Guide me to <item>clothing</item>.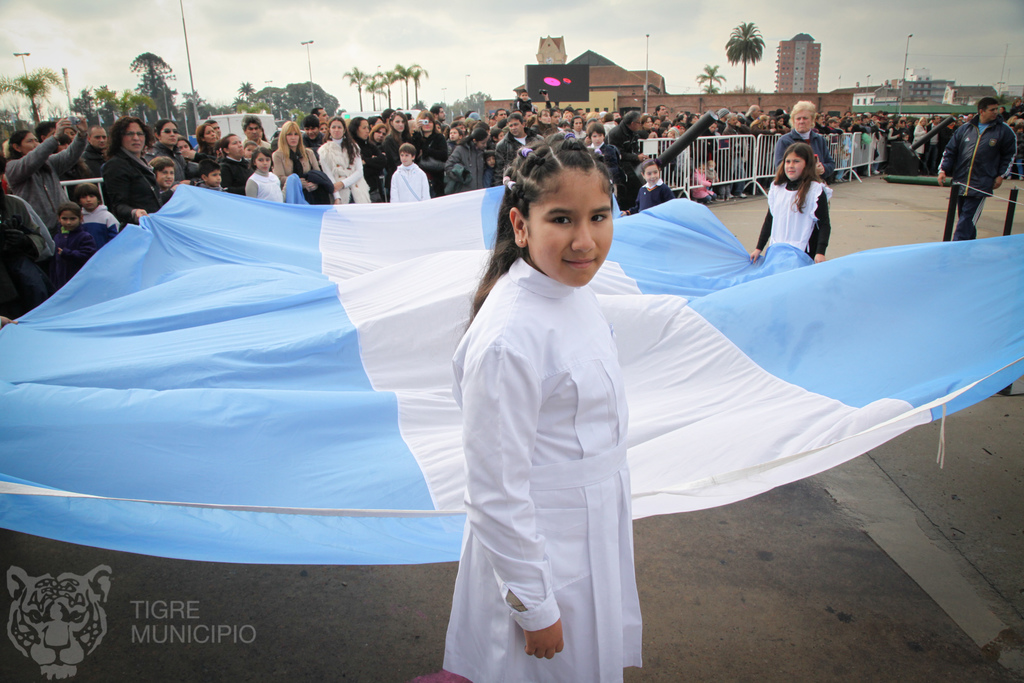
Guidance: (x1=273, y1=142, x2=324, y2=170).
